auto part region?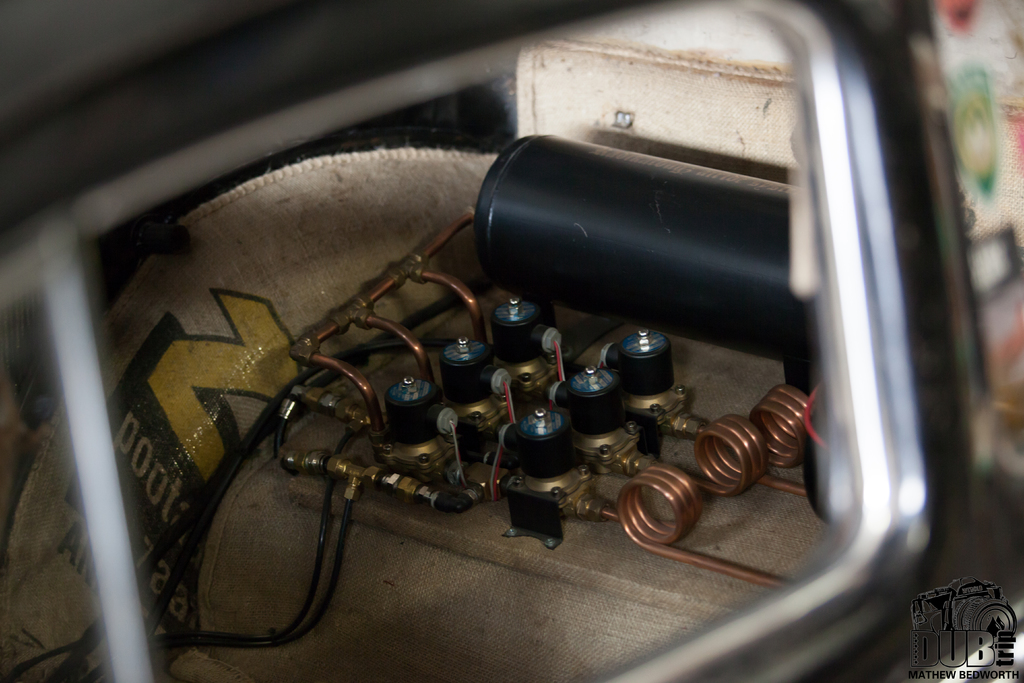
[left=463, top=125, right=854, bottom=372]
